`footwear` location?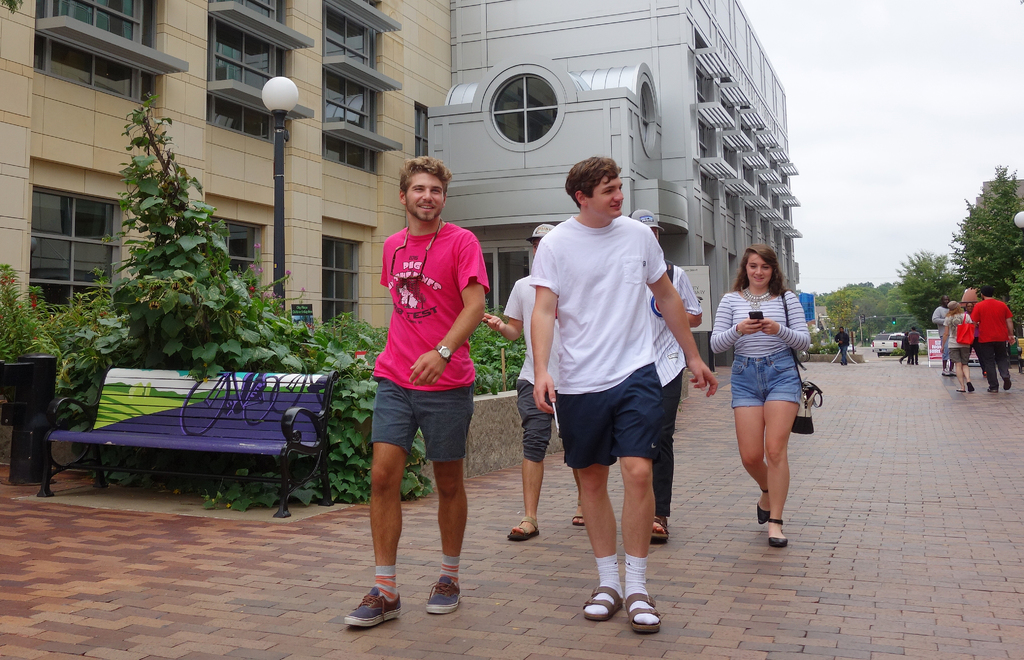
box(650, 517, 673, 542)
